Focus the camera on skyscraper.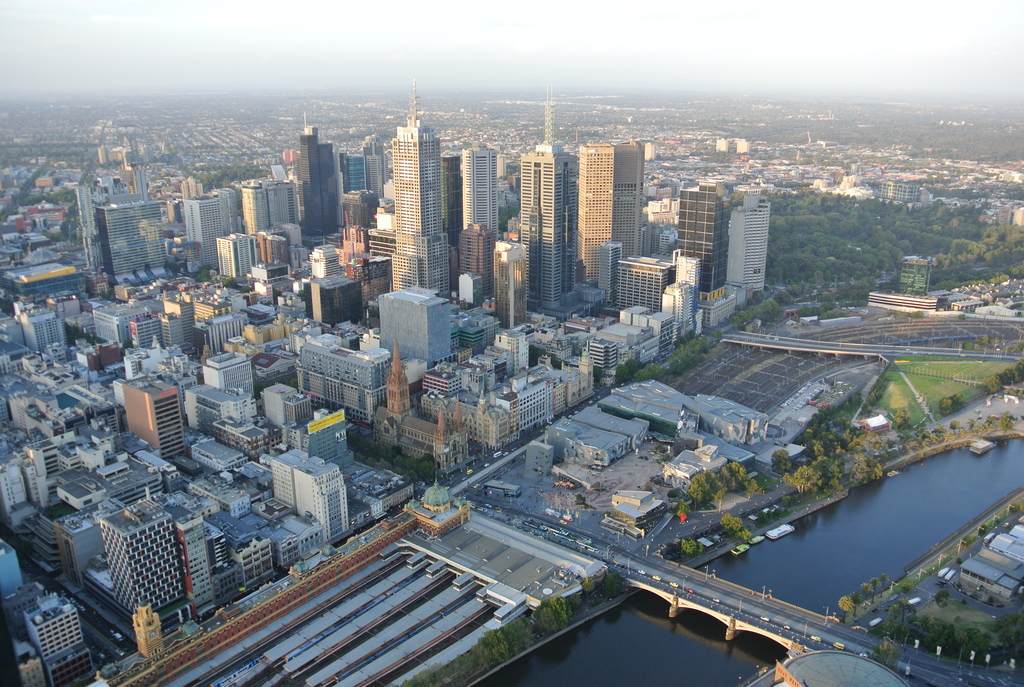
Focus region: [182, 197, 233, 262].
